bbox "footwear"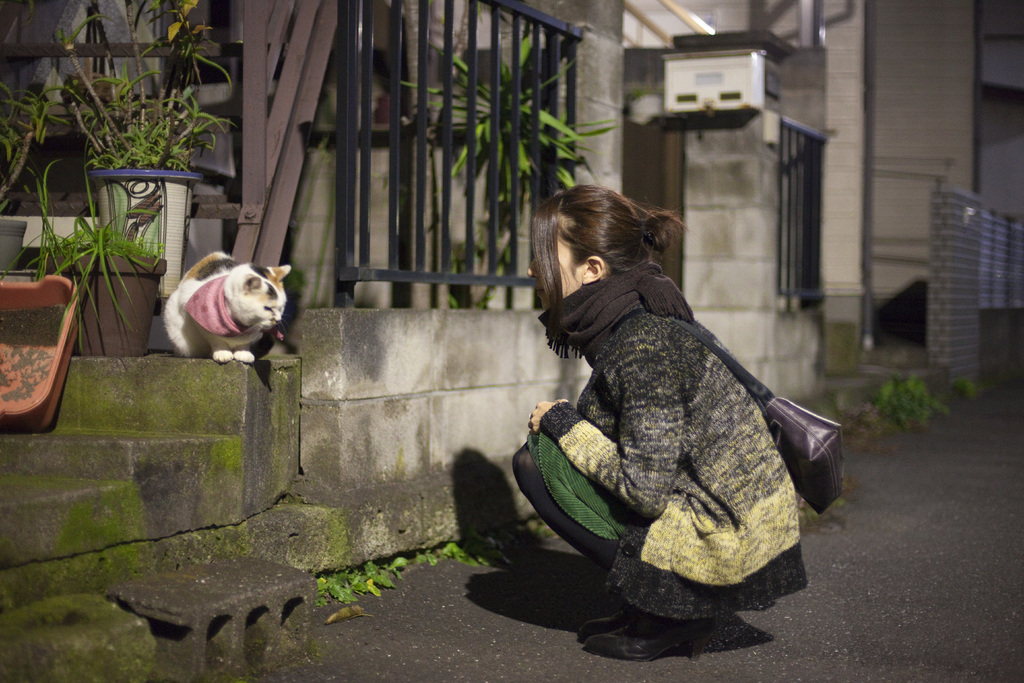
box=[571, 592, 648, 641]
